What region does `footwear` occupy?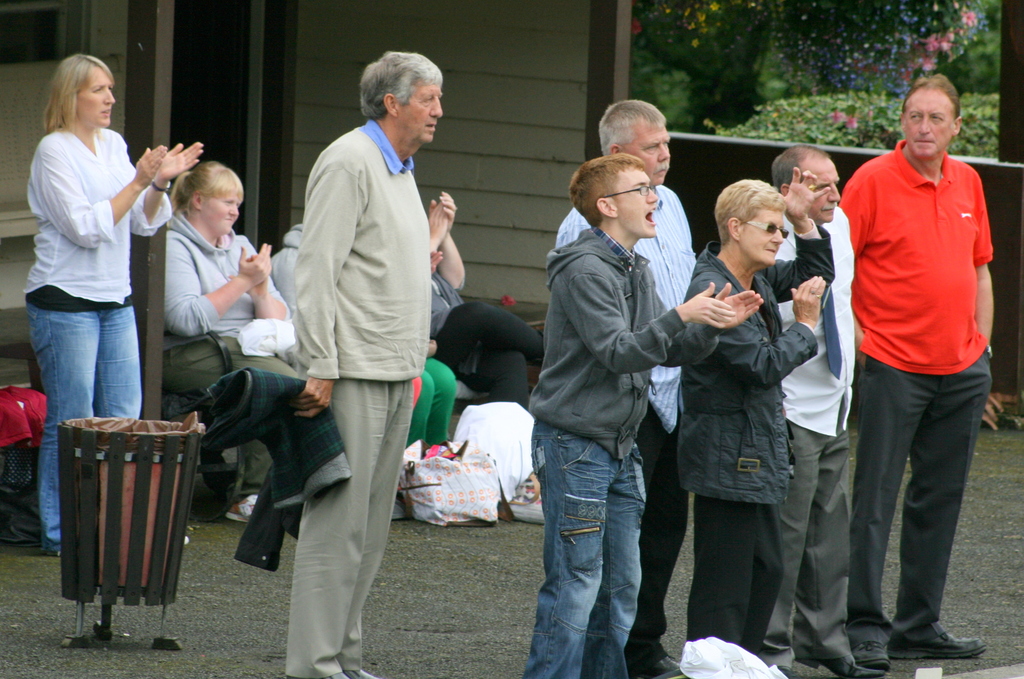
(890,631,992,662).
